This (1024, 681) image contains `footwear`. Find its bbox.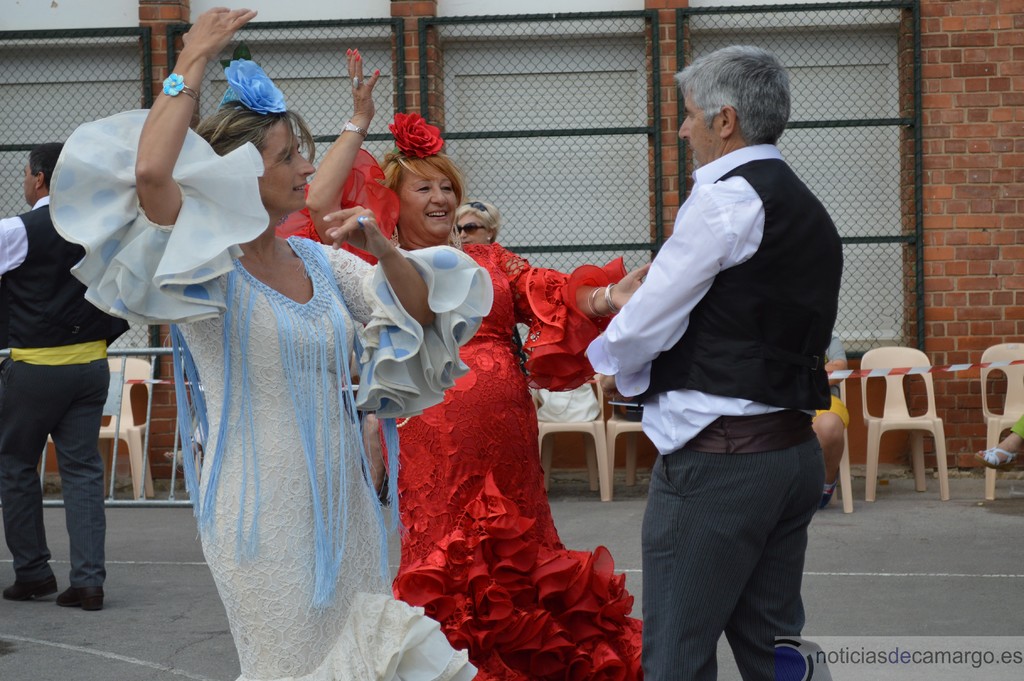
4, 581, 56, 600.
